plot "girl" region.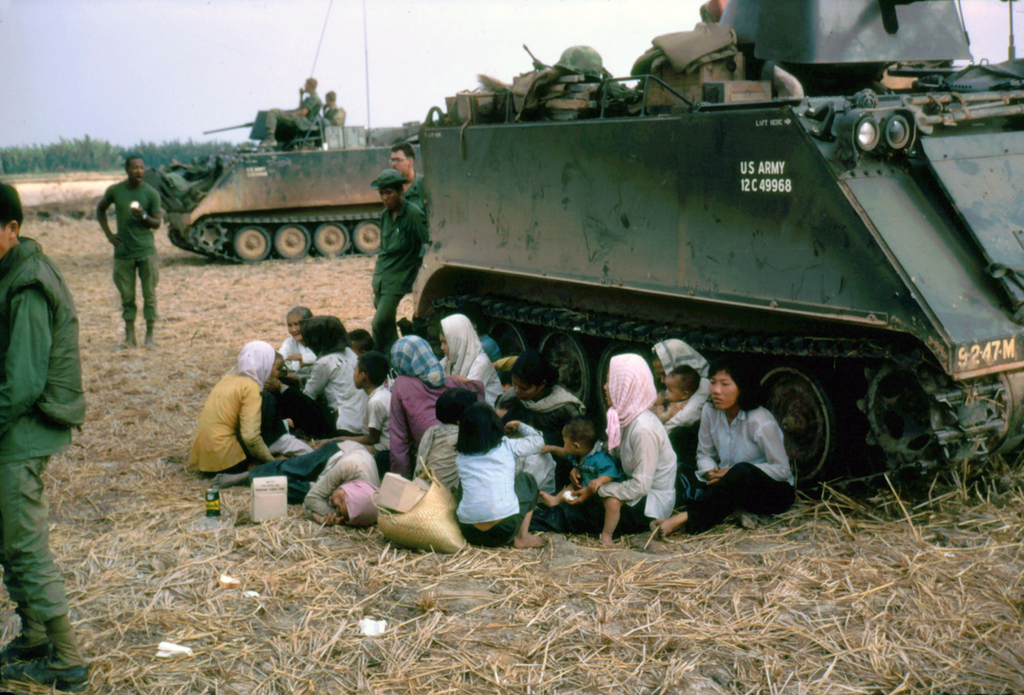
Plotted at bbox=[457, 402, 547, 548].
